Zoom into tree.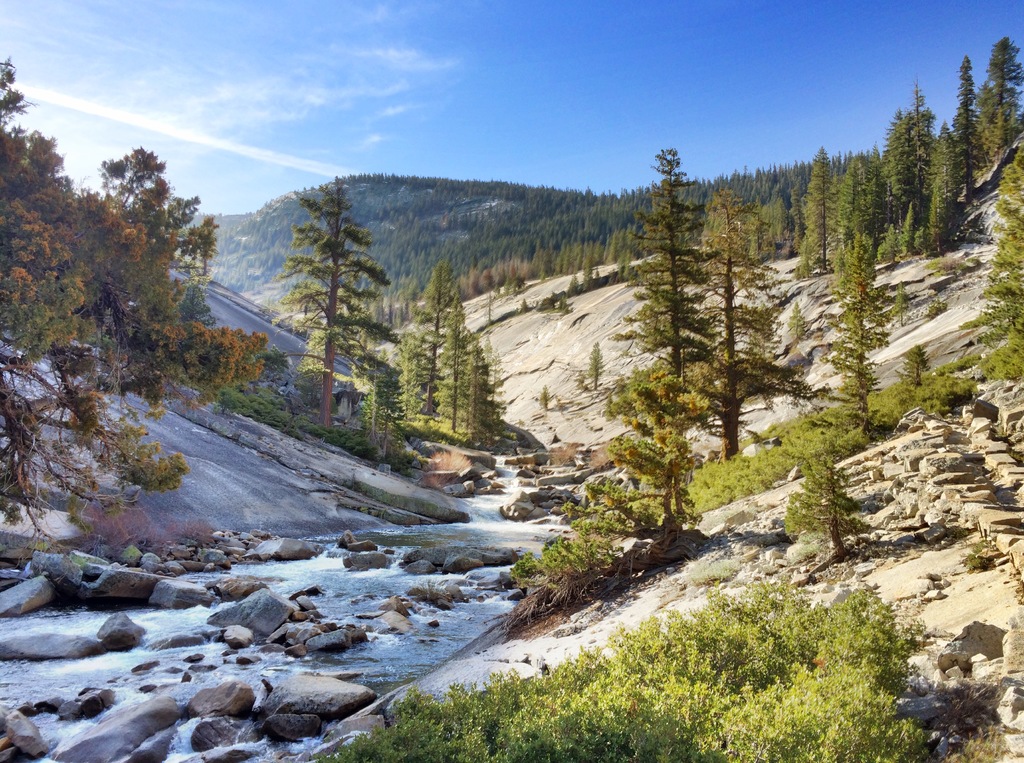
Zoom target: [739, 165, 776, 236].
